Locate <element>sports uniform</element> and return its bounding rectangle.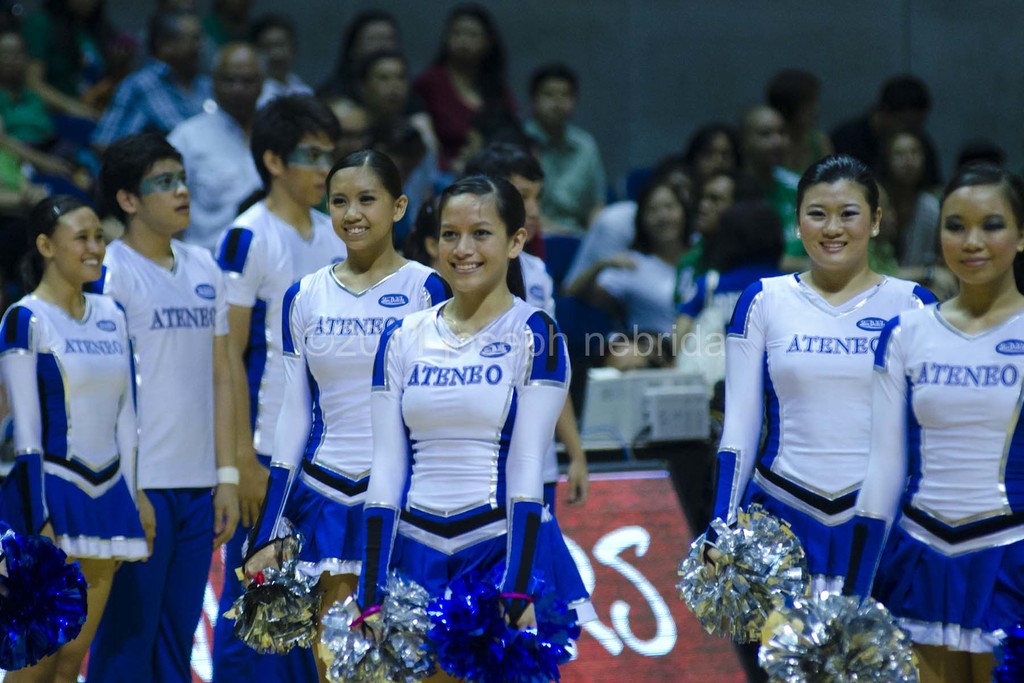
[253,264,451,590].
